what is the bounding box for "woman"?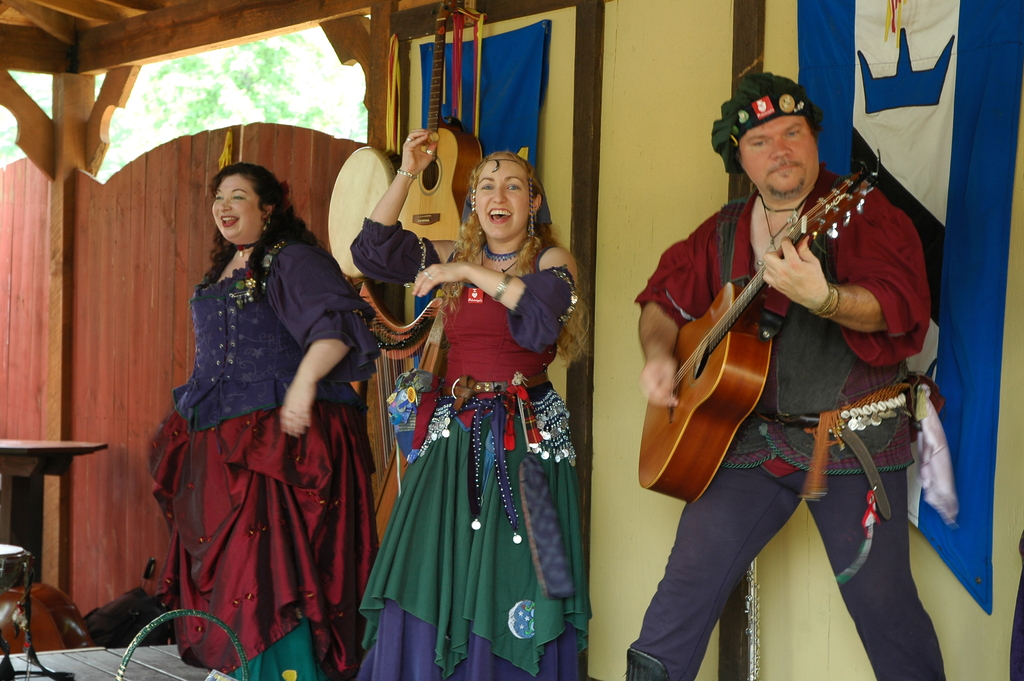
pyautogui.locateOnScreen(147, 163, 379, 680).
